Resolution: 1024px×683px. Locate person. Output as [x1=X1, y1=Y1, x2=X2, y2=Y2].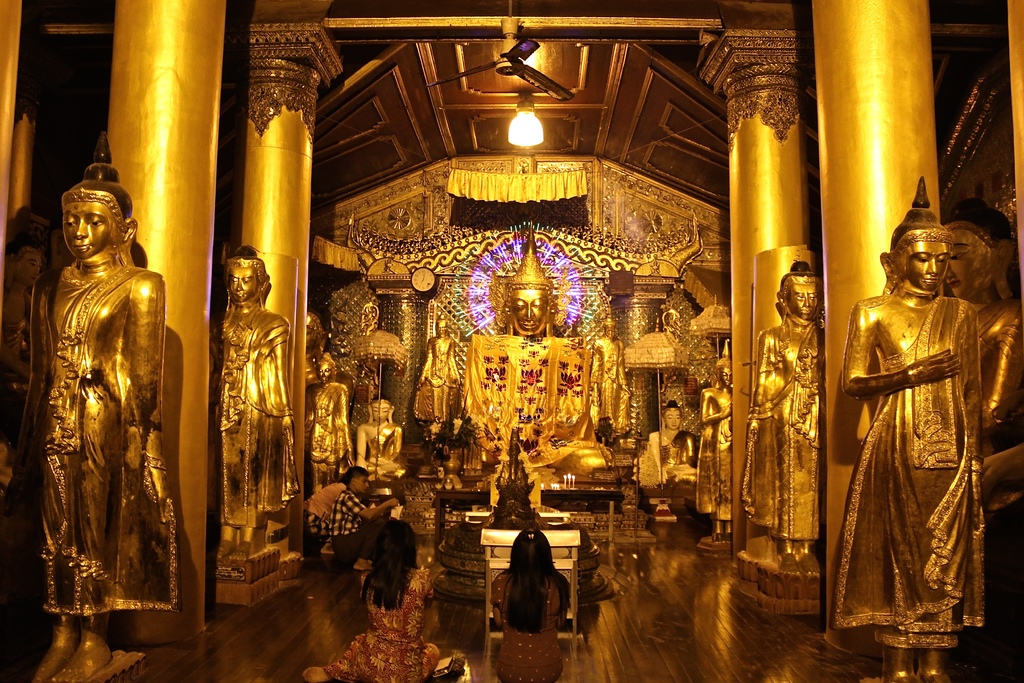
[x1=415, y1=314, x2=470, y2=405].
